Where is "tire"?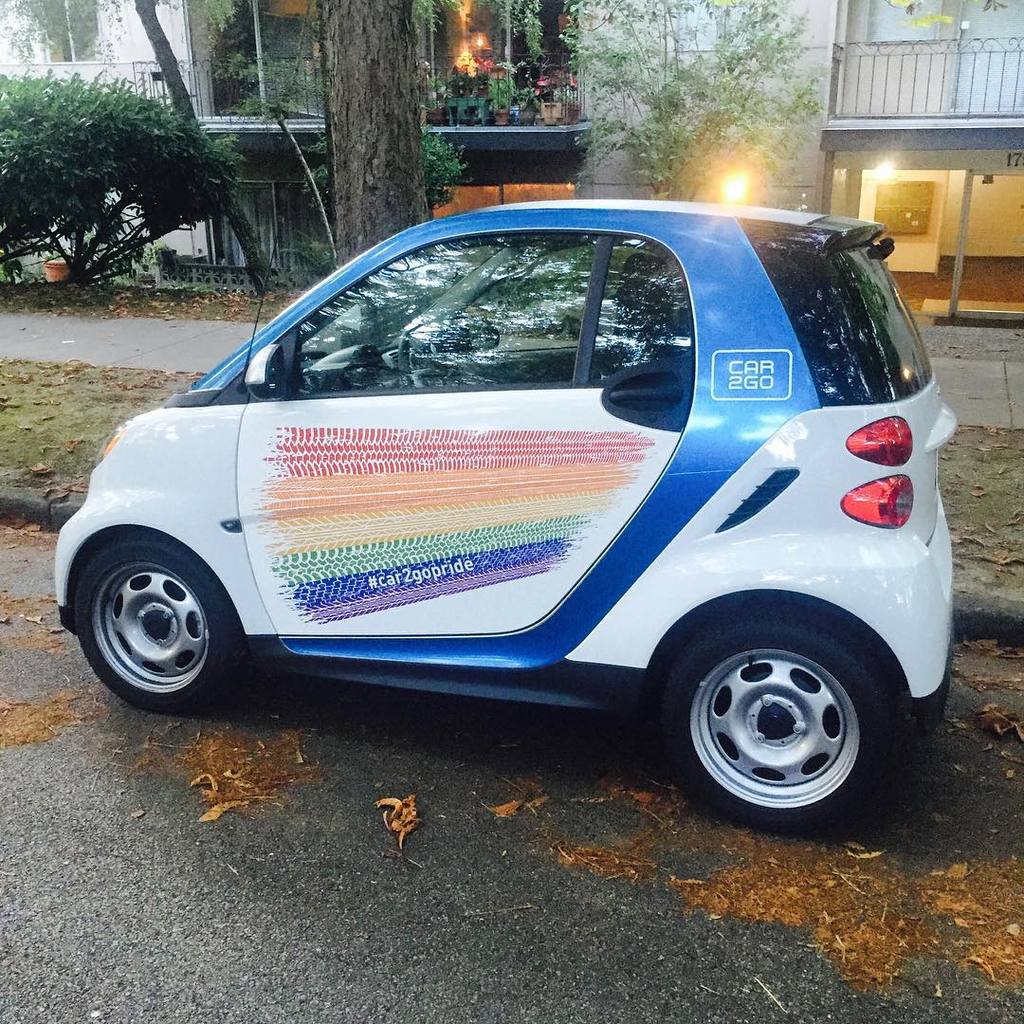
(left=76, top=497, right=251, bottom=724).
